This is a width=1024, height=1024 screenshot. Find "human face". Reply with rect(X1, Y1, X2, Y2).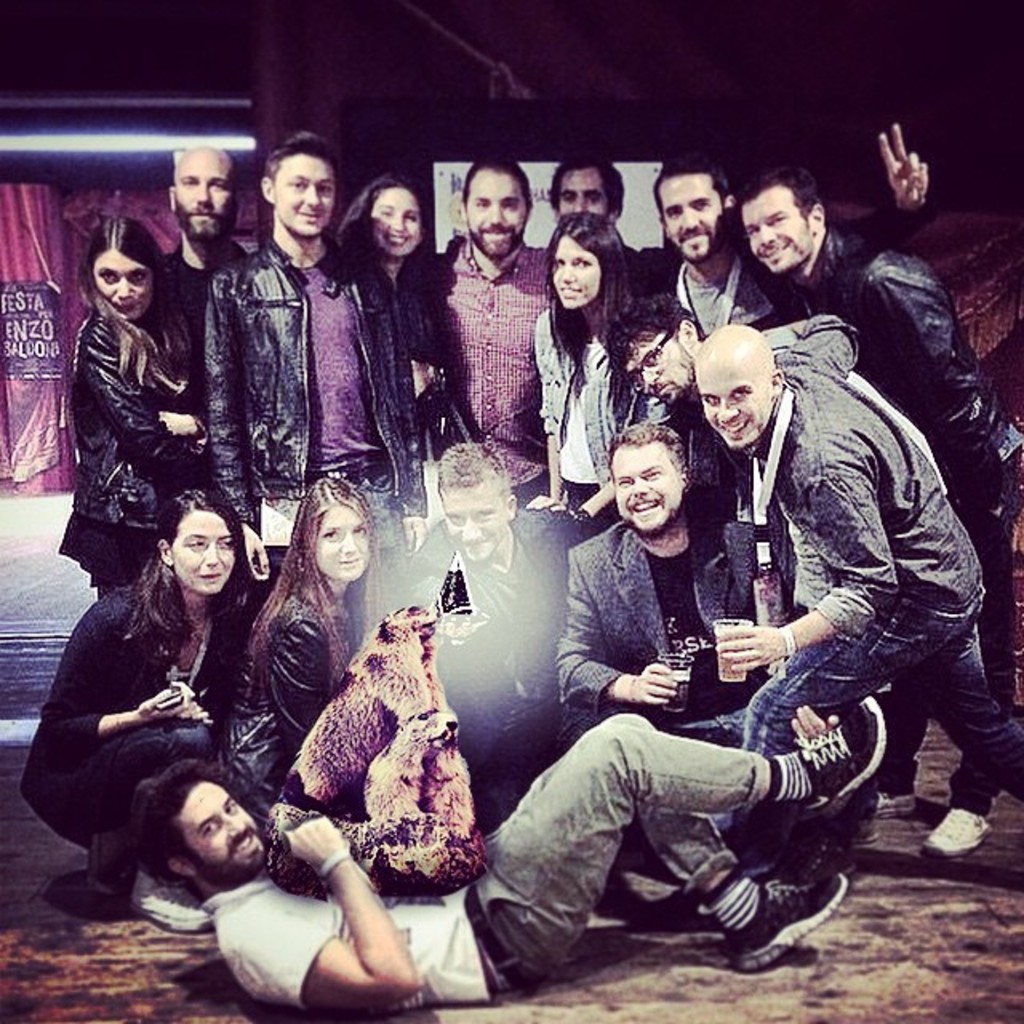
rect(274, 154, 333, 238).
